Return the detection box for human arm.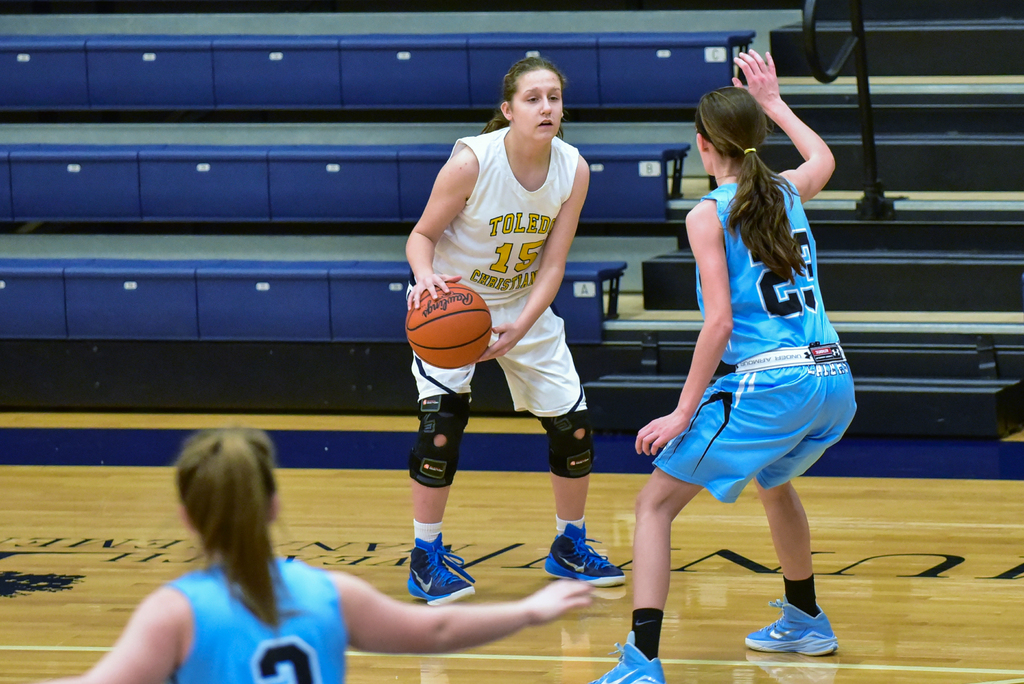
(left=17, top=579, right=205, bottom=683).
